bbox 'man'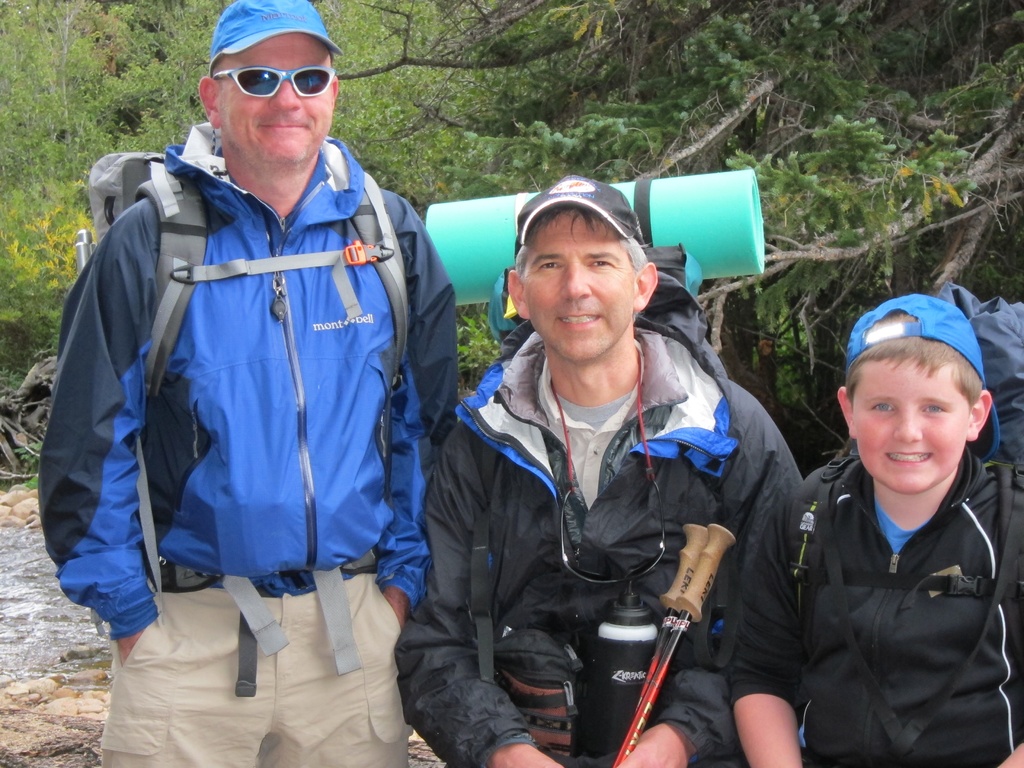
left=36, top=0, right=460, bottom=767
